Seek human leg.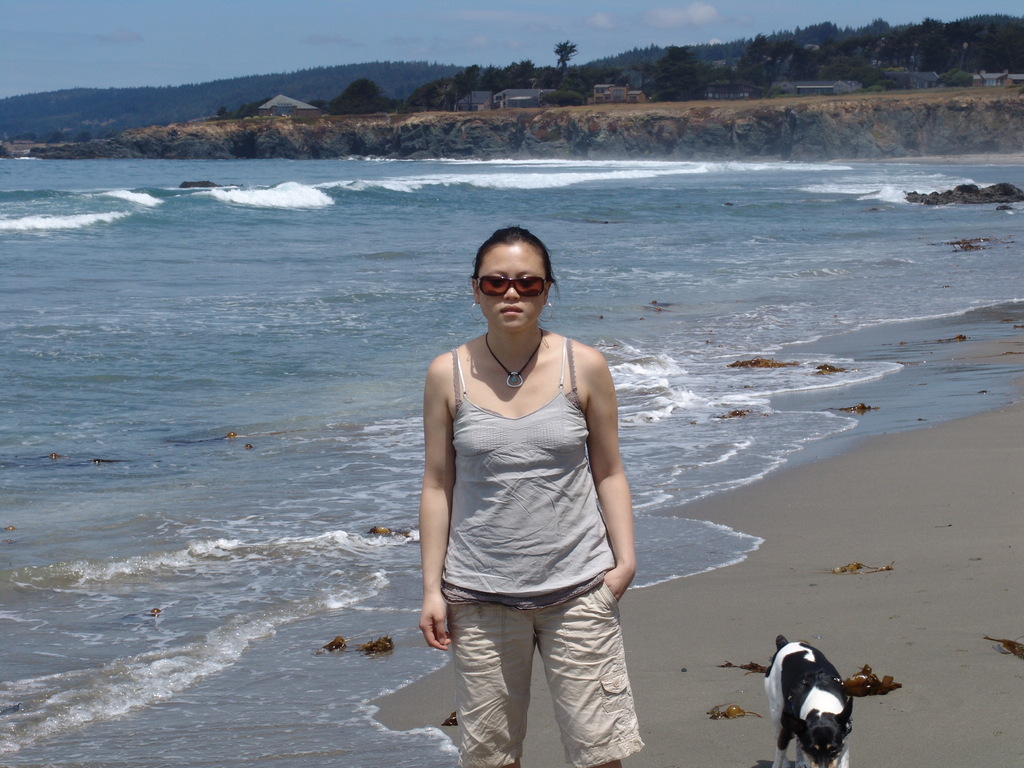
525, 590, 644, 767.
